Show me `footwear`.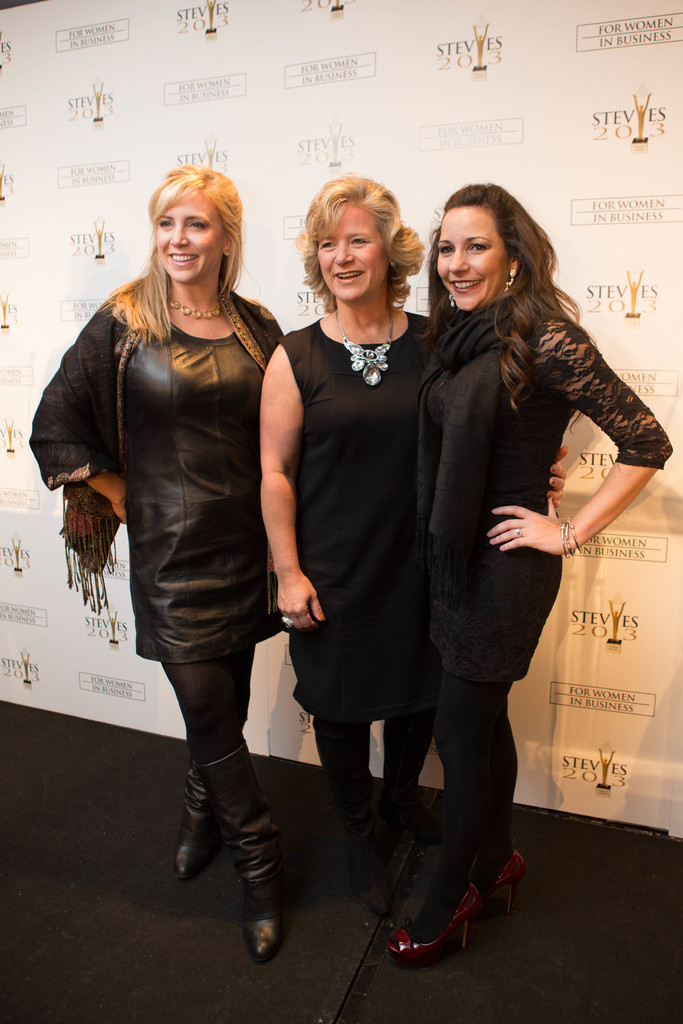
`footwear` is here: detection(175, 738, 213, 890).
